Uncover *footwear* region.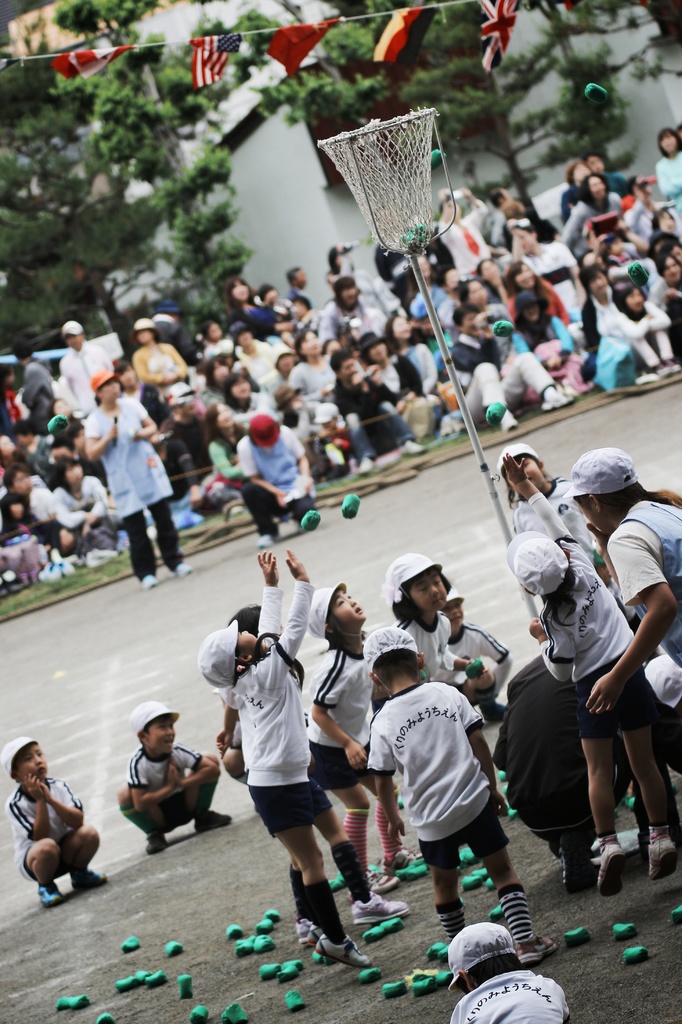
Uncovered: 36:879:66:906.
